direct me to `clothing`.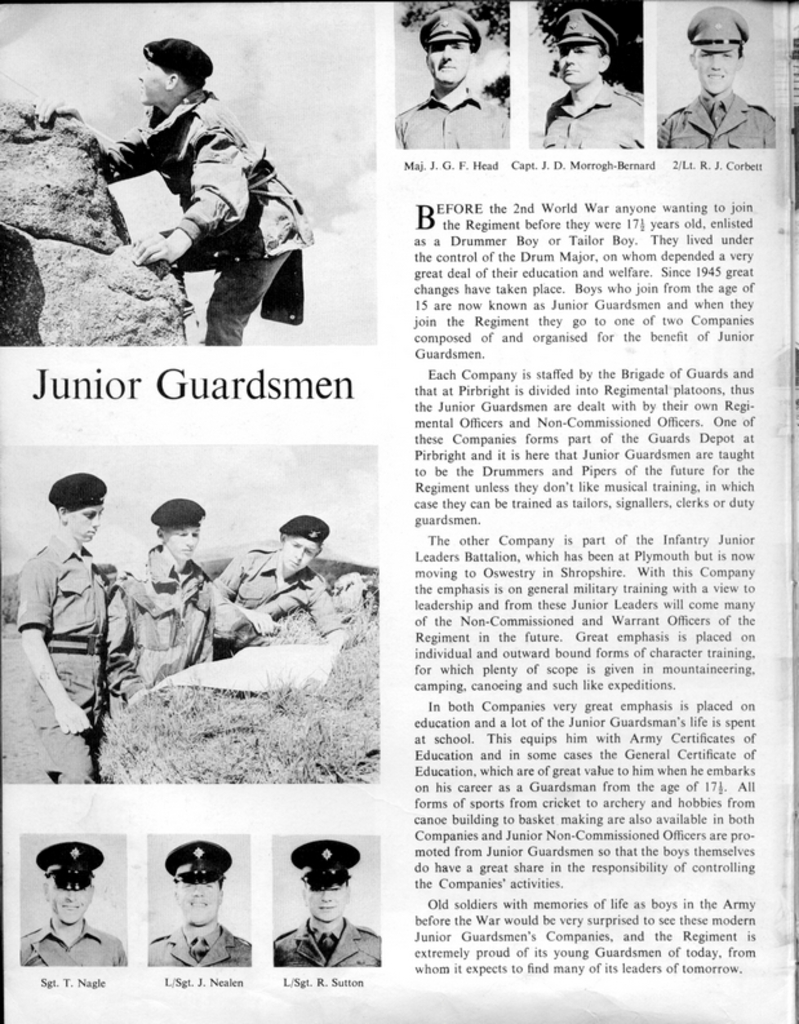
Direction: region(105, 548, 222, 723).
